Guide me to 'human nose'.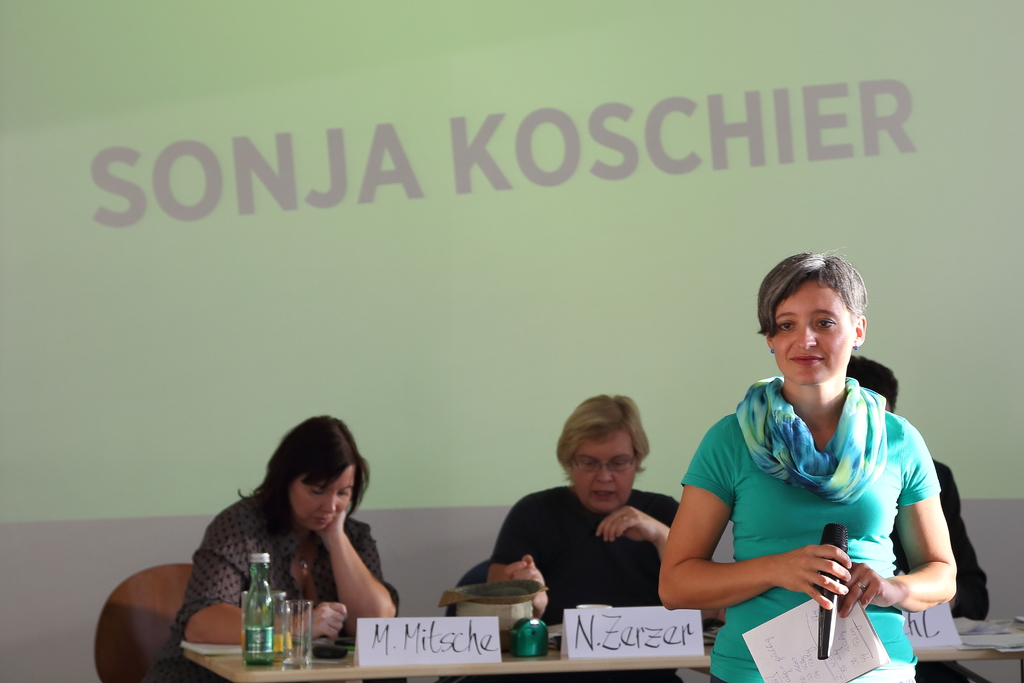
Guidance: rect(794, 322, 816, 350).
